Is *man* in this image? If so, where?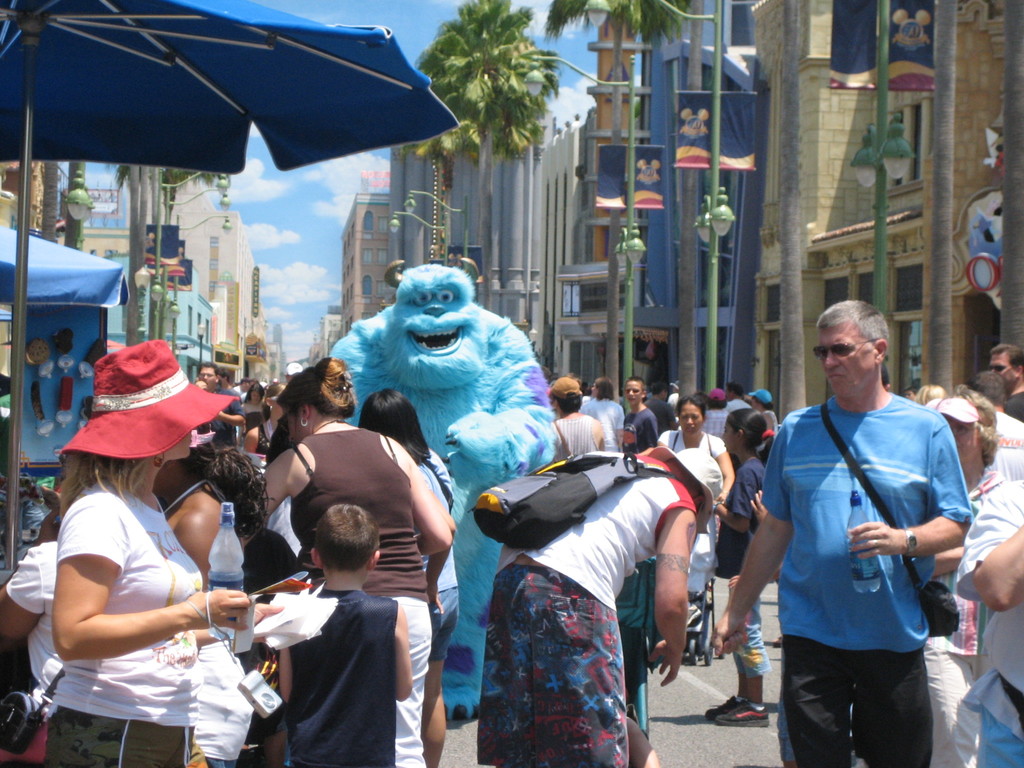
Yes, at {"left": 967, "top": 369, "right": 1023, "bottom": 481}.
